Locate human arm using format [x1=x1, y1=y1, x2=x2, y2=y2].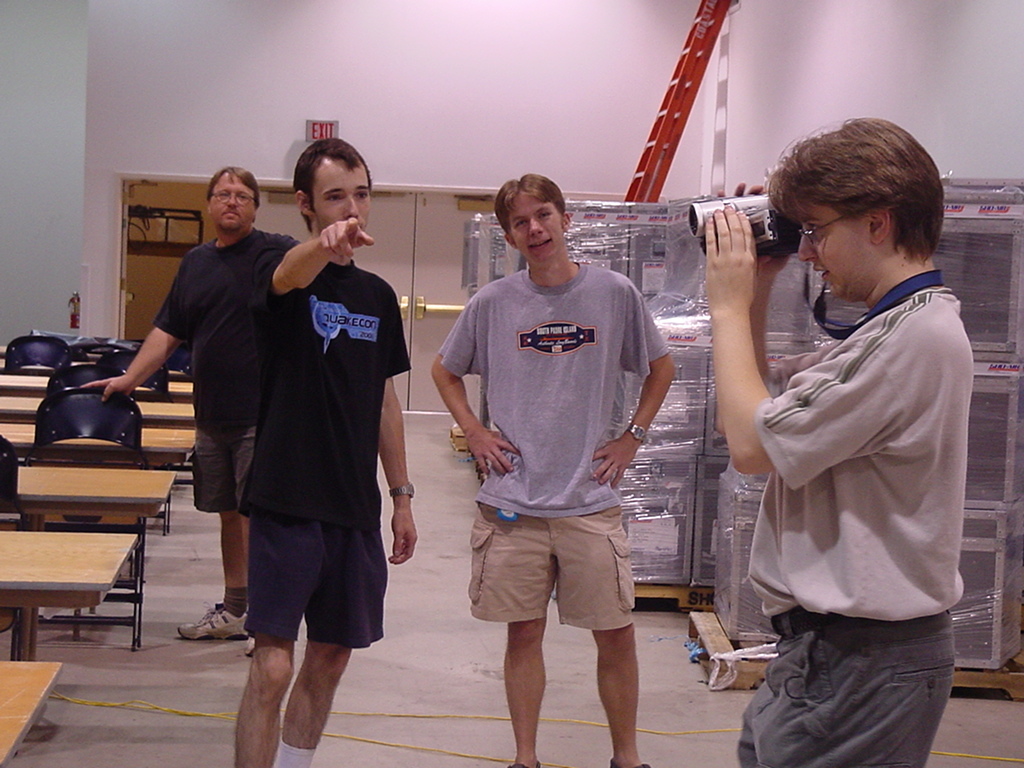
[x1=430, y1=283, x2=525, y2=486].
